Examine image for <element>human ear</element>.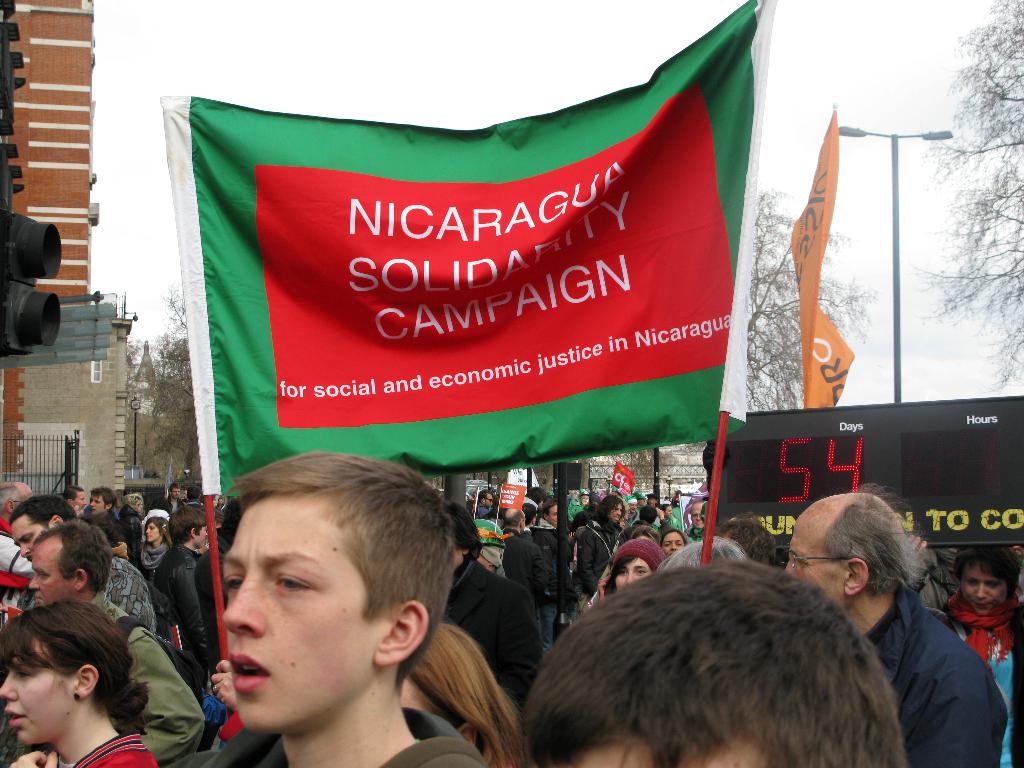
Examination result: <region>76, 568, 89, 590</region>.
